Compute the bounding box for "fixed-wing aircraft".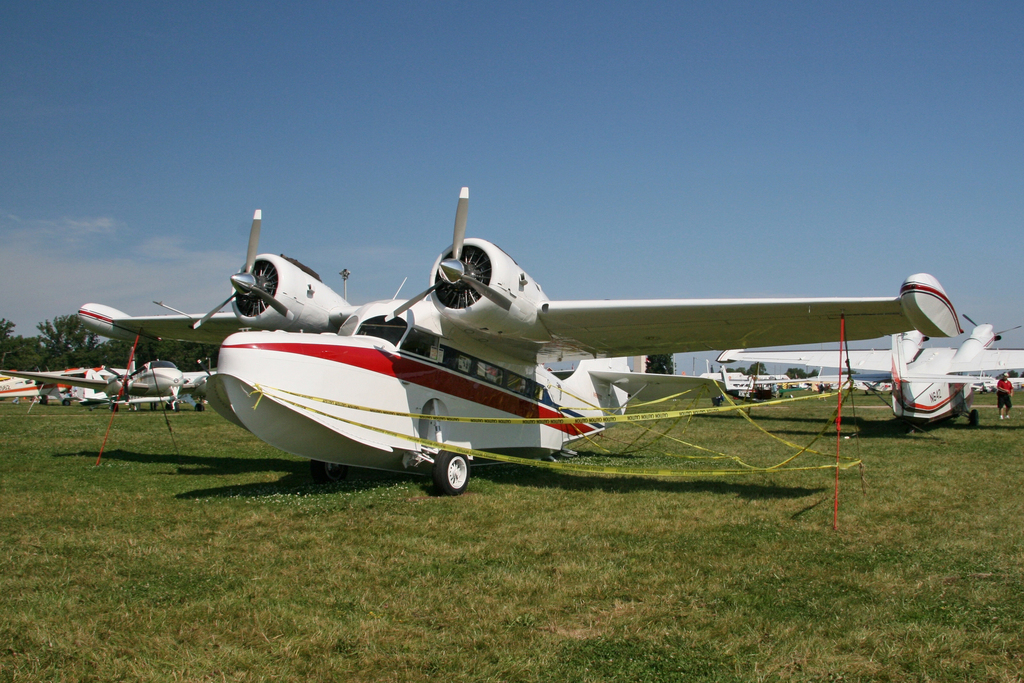
0, 357, 220, 409.
